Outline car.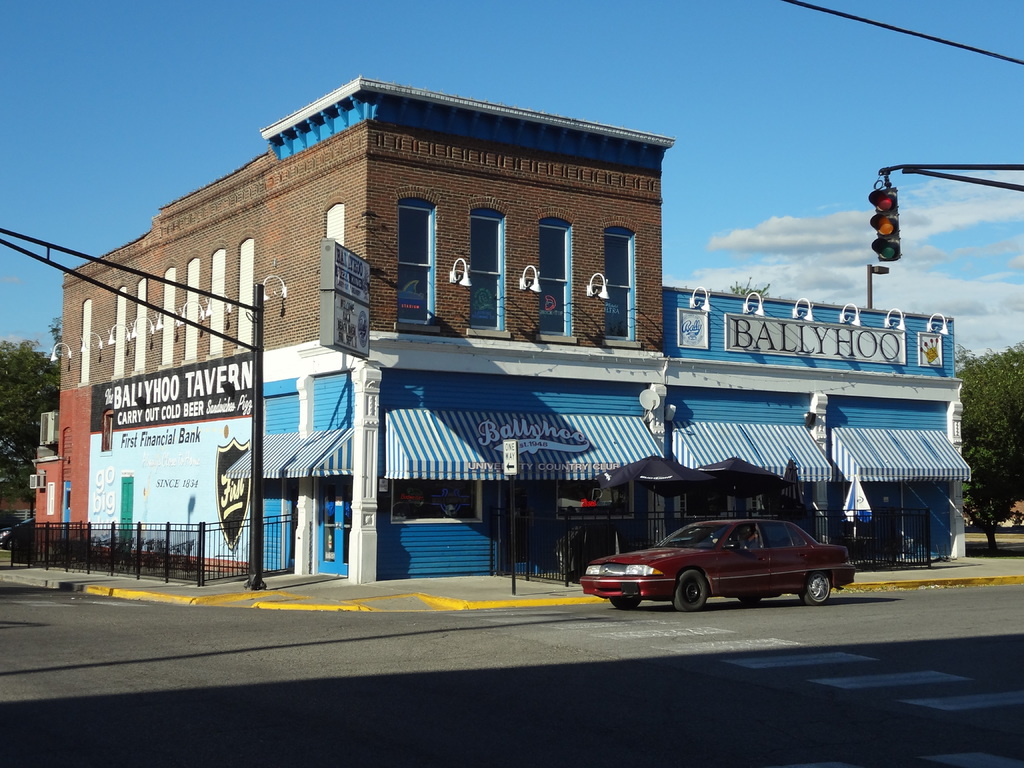
Outline: [x1=0, y1=517, x2=38, y2=549].
